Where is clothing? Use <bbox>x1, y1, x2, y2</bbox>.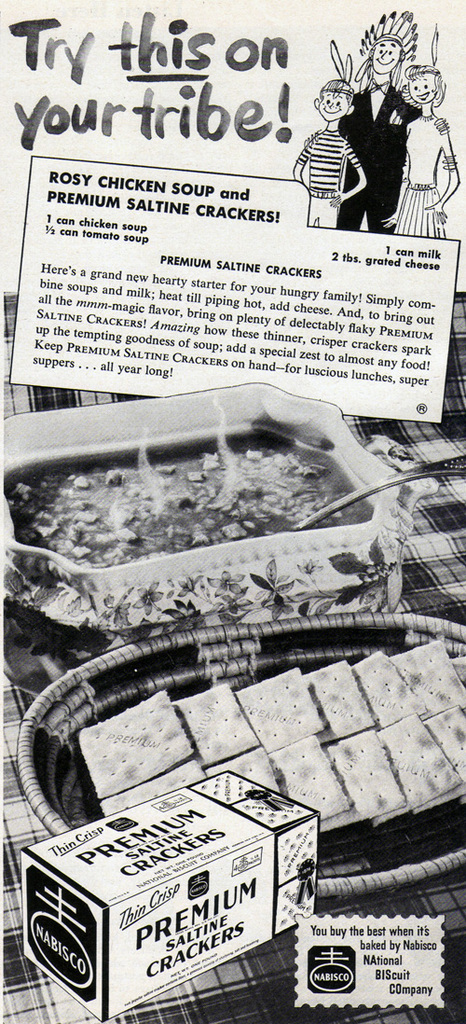
<bbox>337, 82, 420, 234</bbox>.
